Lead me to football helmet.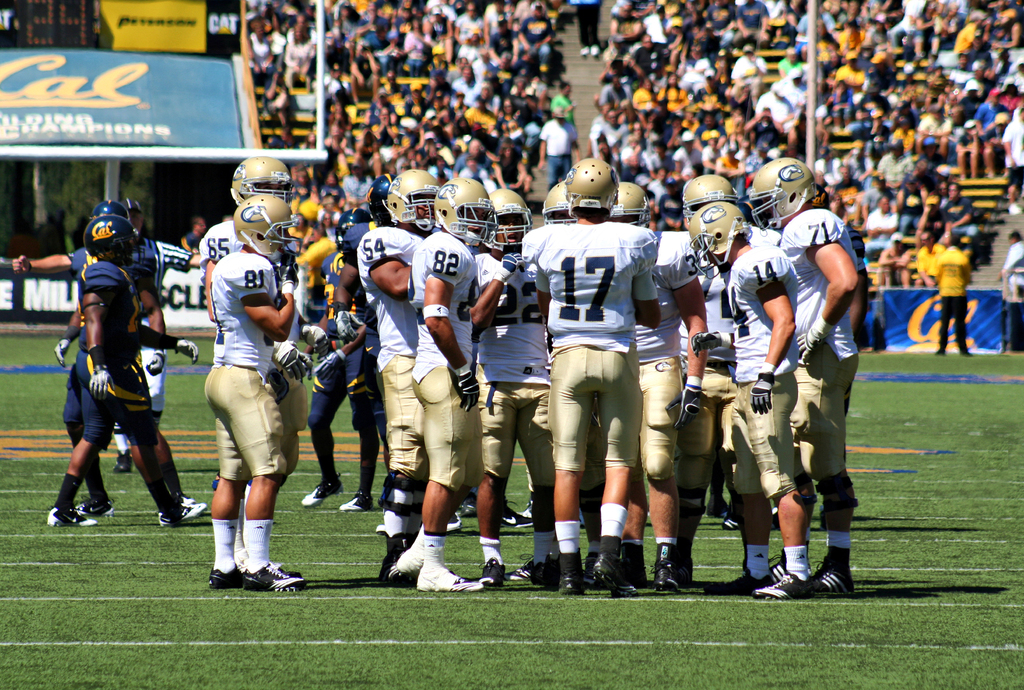
Lead to [left=751, top=156, right=819, bottom=230].
